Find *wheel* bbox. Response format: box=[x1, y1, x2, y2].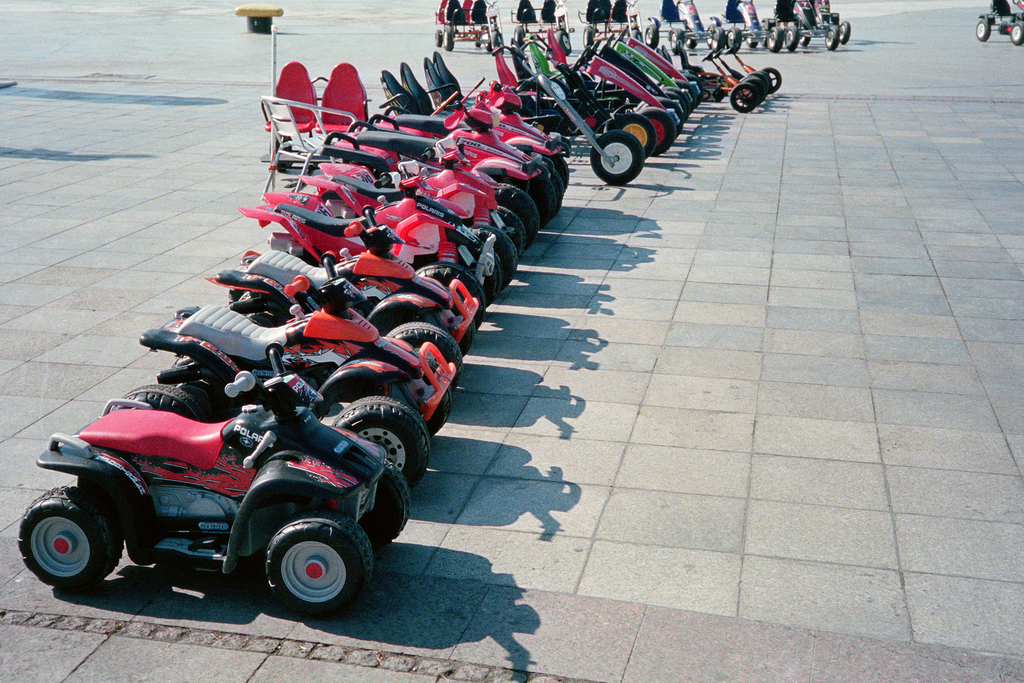
box=[446, 26, 454, 51].
